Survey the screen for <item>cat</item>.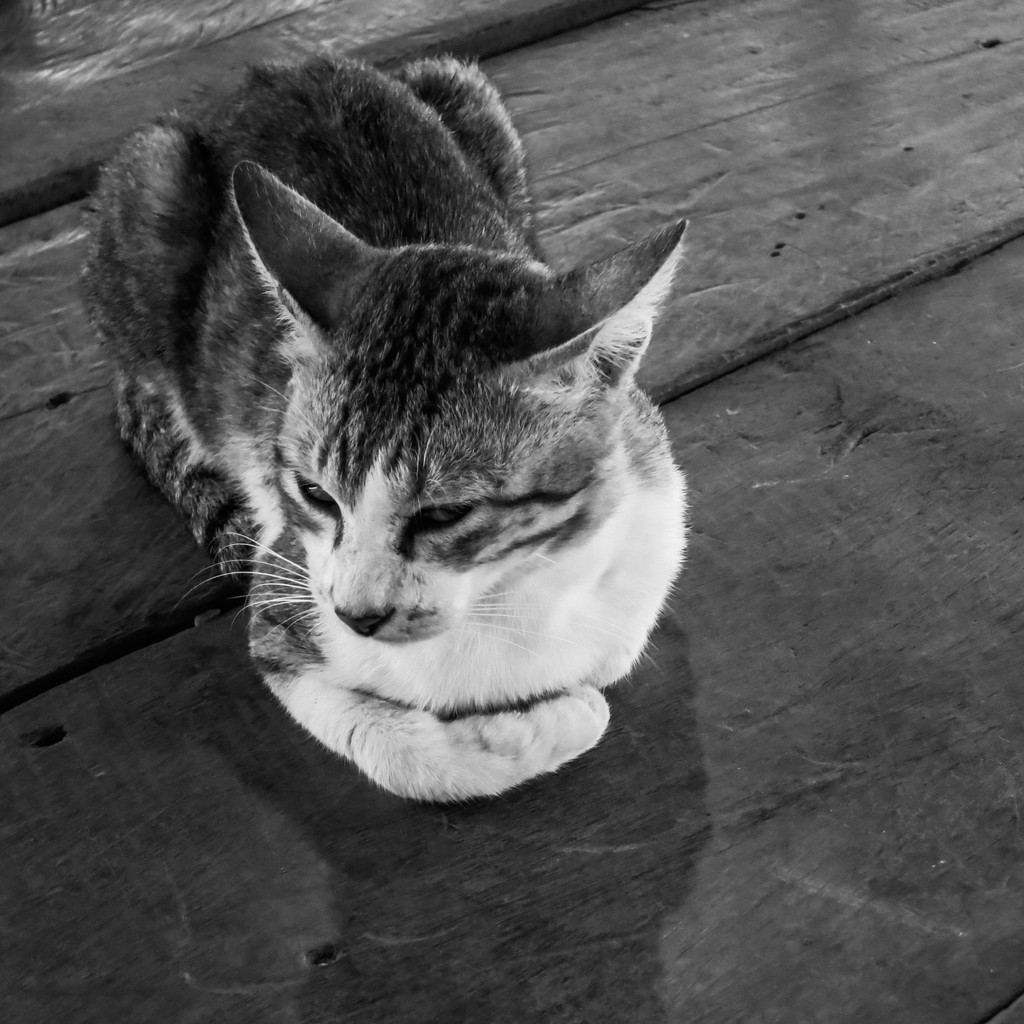
Survey found: crop(68, 49, 691, 815).
